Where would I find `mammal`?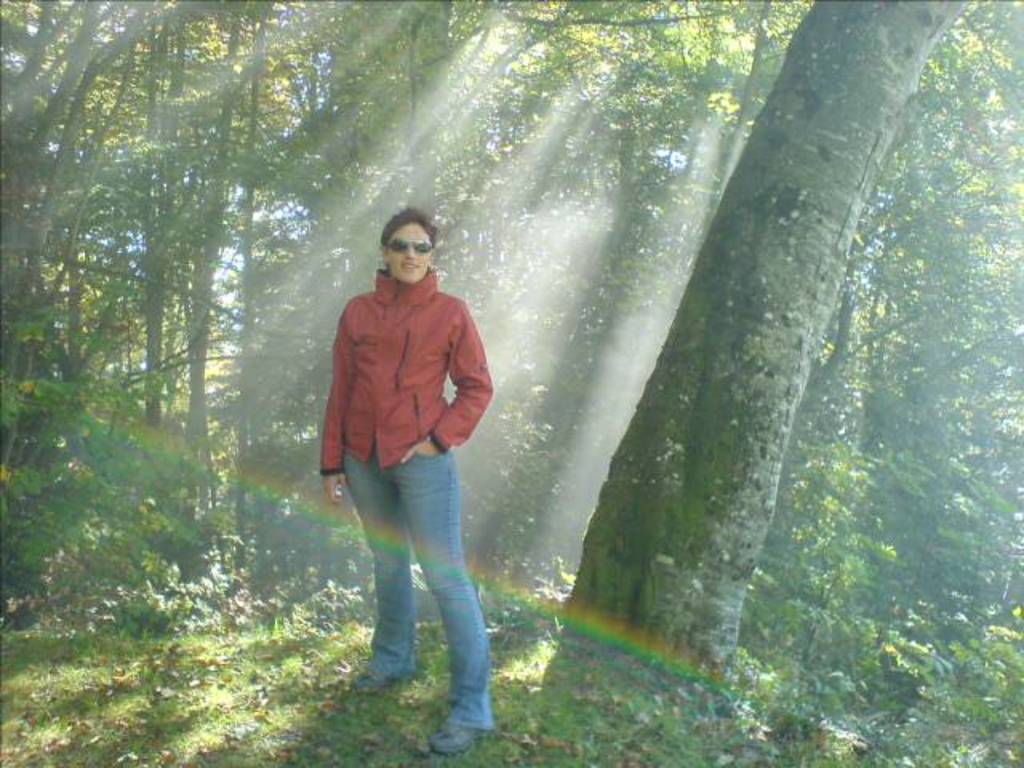
At box(322, 216, 496, 752).
